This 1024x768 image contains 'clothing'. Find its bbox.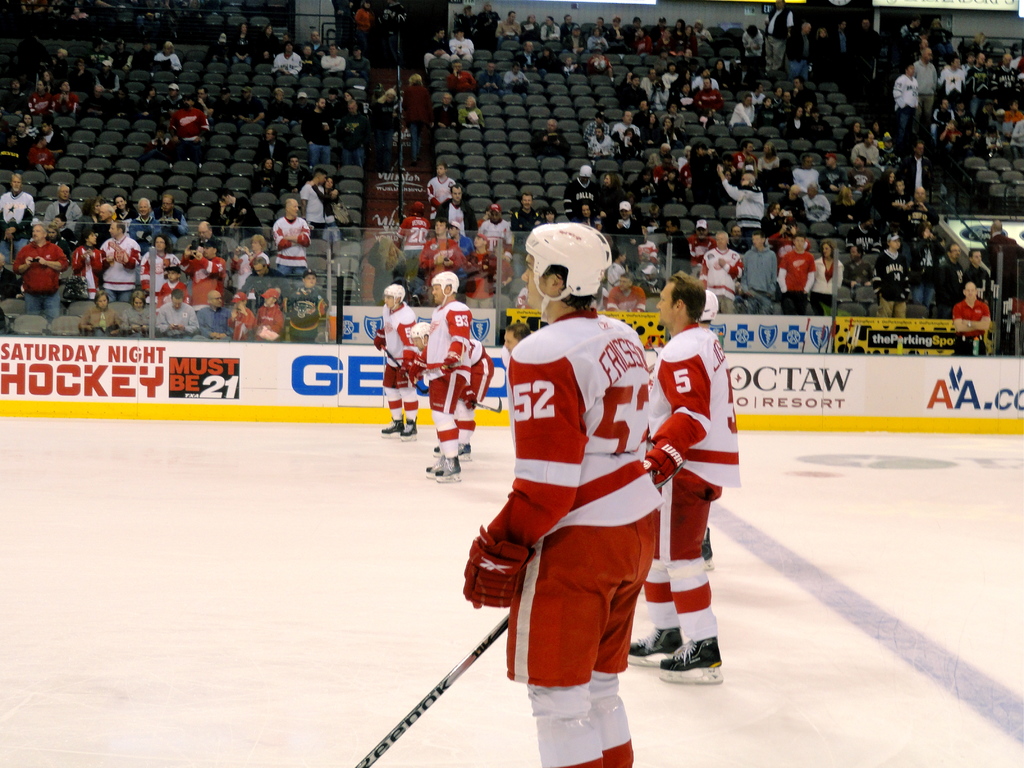
<bbox>152, 208, 181, 233</bbox>.
